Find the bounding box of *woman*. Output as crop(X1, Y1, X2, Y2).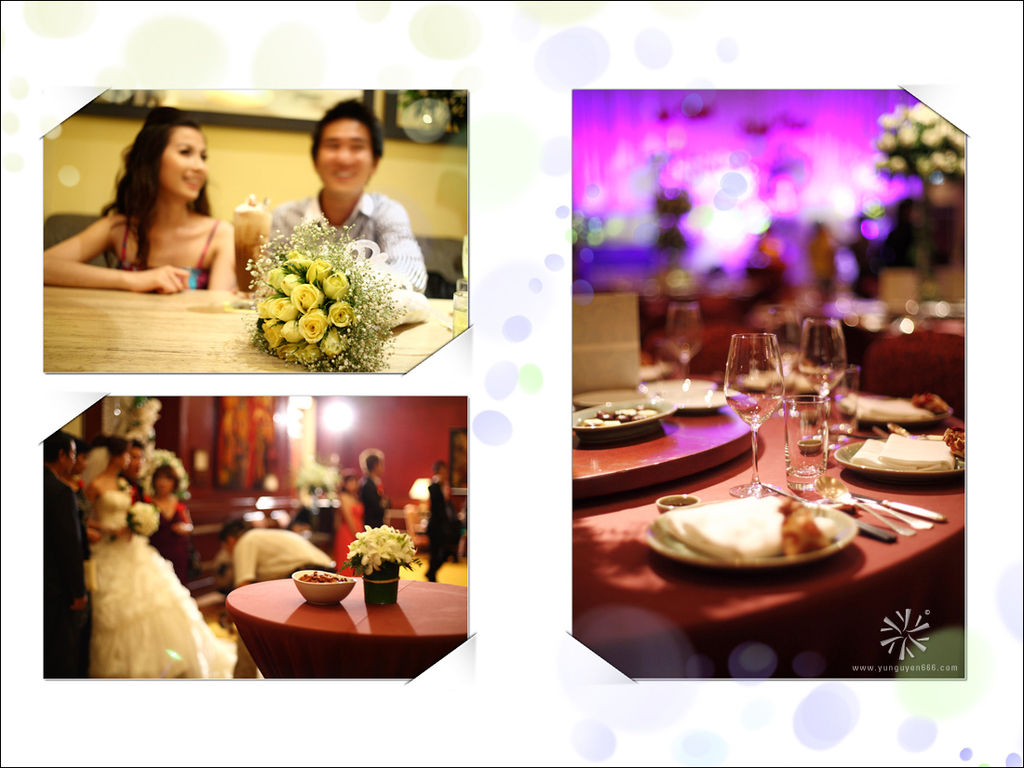
crop(50, 113, 247, 301).
